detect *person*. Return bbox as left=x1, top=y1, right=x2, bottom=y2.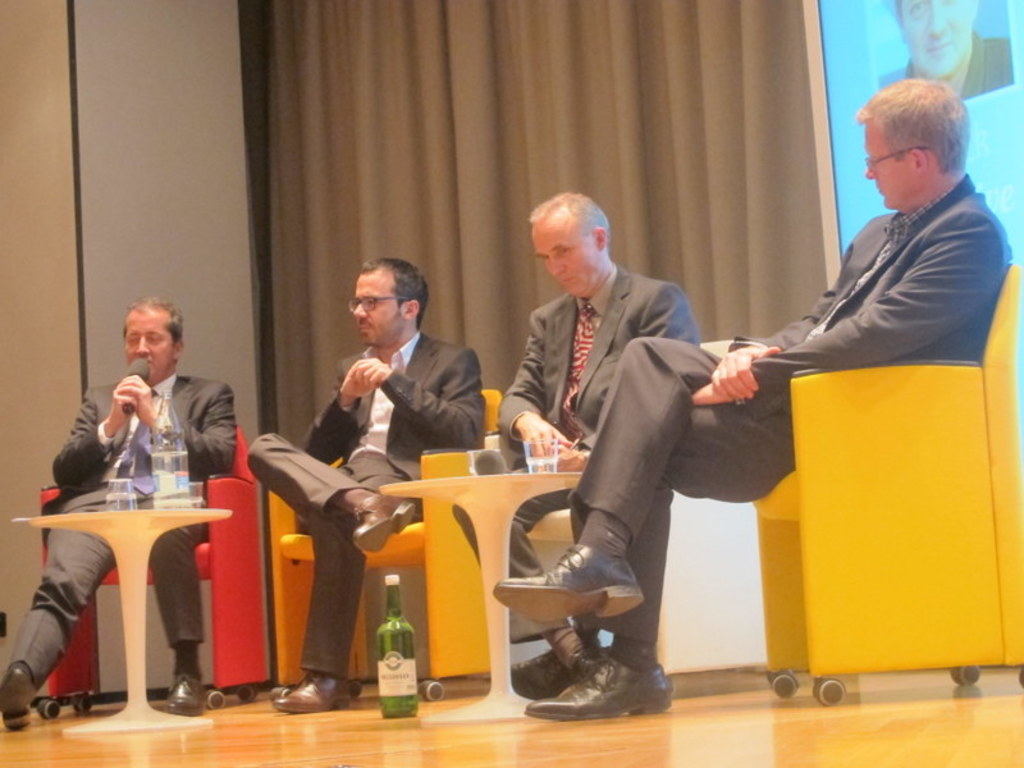
left=244, top=256, right=488, bottom=709.
